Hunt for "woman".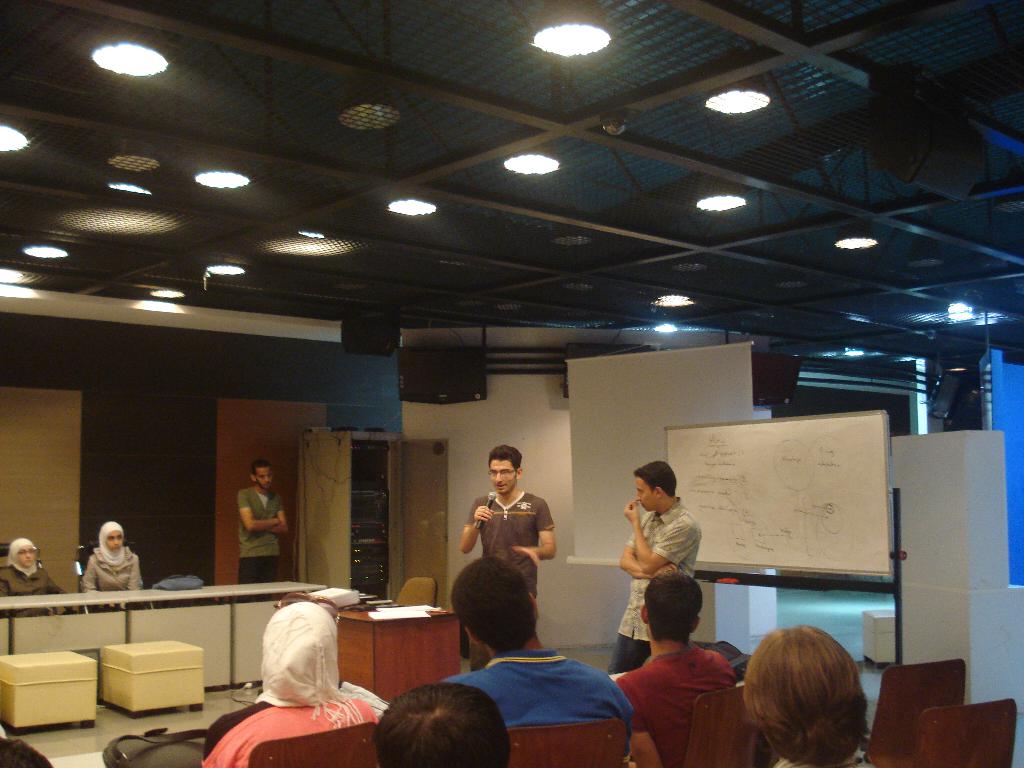
Hunted down at (736,623,868,767).
